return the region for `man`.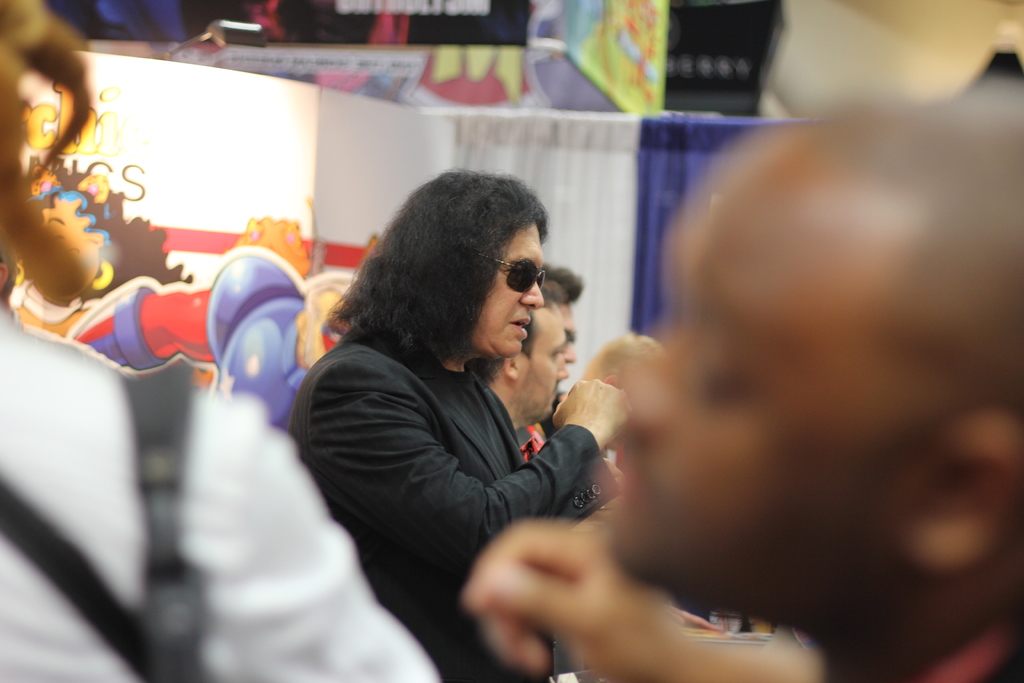
x1=523, y1=261, x2=582, y2=457.
